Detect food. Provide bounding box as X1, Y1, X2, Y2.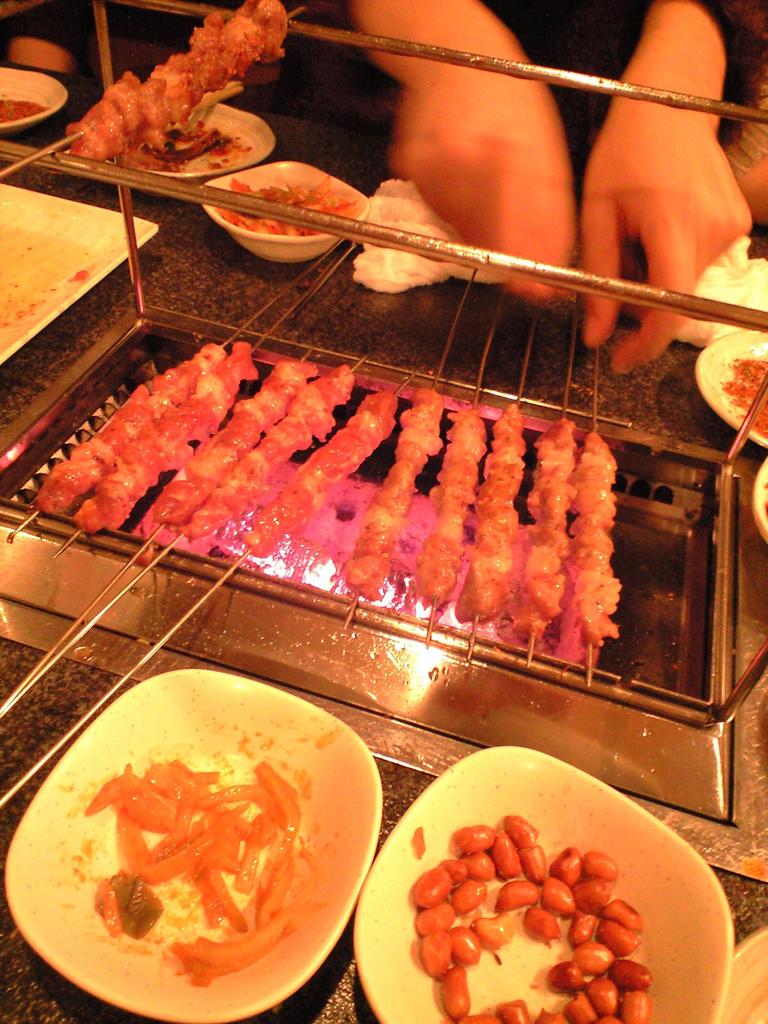
0, 97, 49, 126.
